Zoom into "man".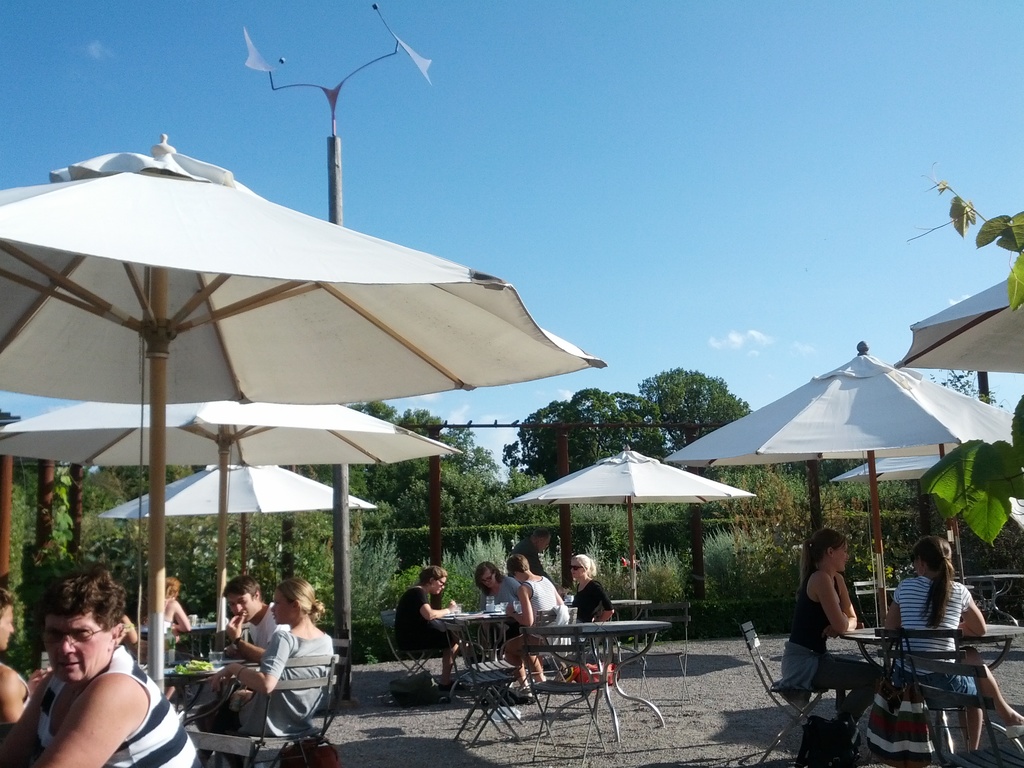
Zoom target: [510,531,569,595].
